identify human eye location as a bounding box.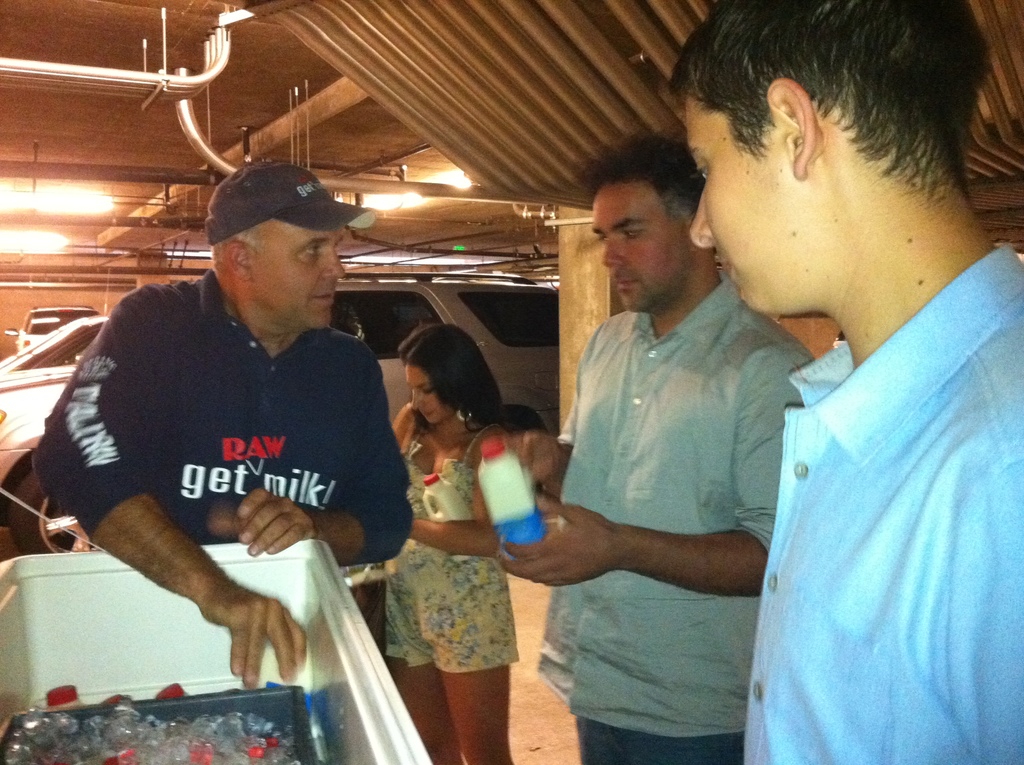
[left=694, top=164, right=705, bottom=184].
